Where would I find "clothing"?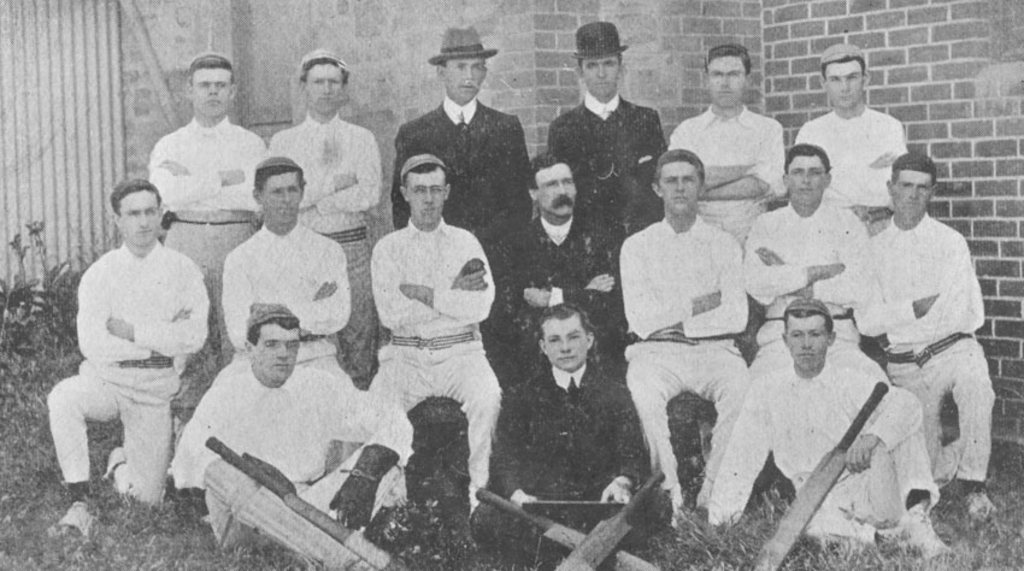
At x1=661, y1=102, x2=785, y2=258.
